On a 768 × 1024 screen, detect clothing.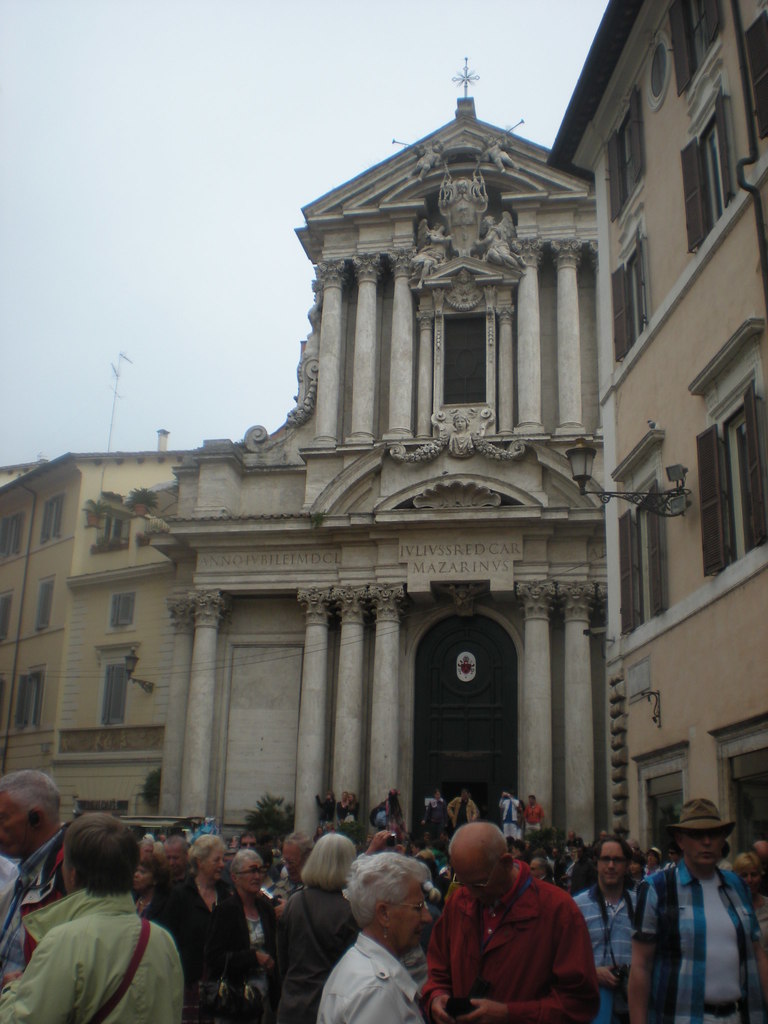
box=[499, 797, 525, 839].
